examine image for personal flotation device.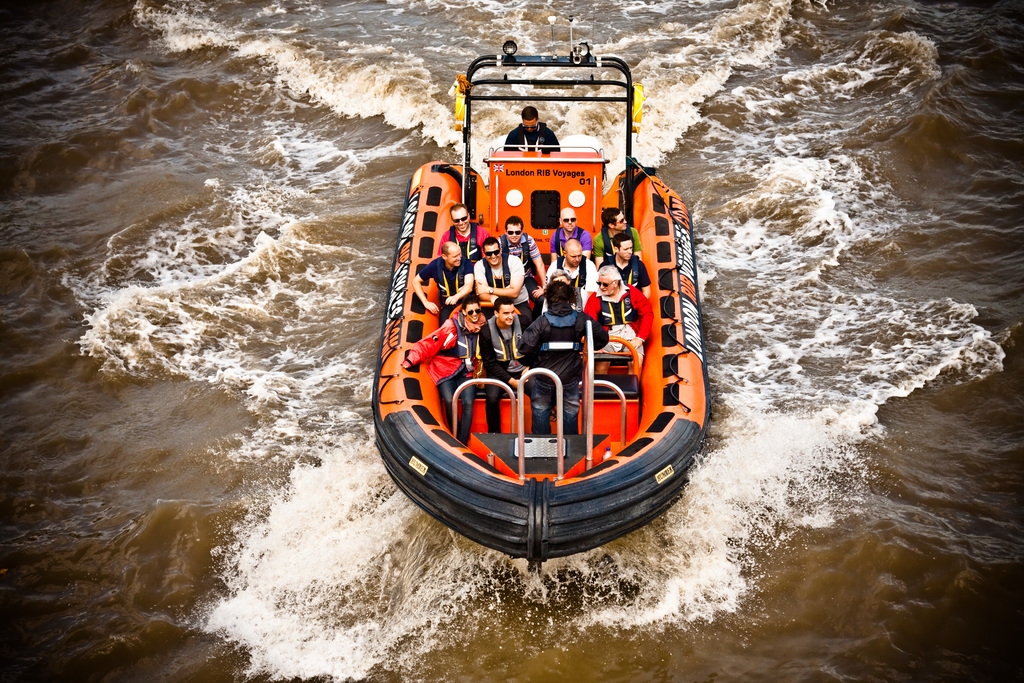
Examination result: left=555, top=258, right=590, bottom=288.
